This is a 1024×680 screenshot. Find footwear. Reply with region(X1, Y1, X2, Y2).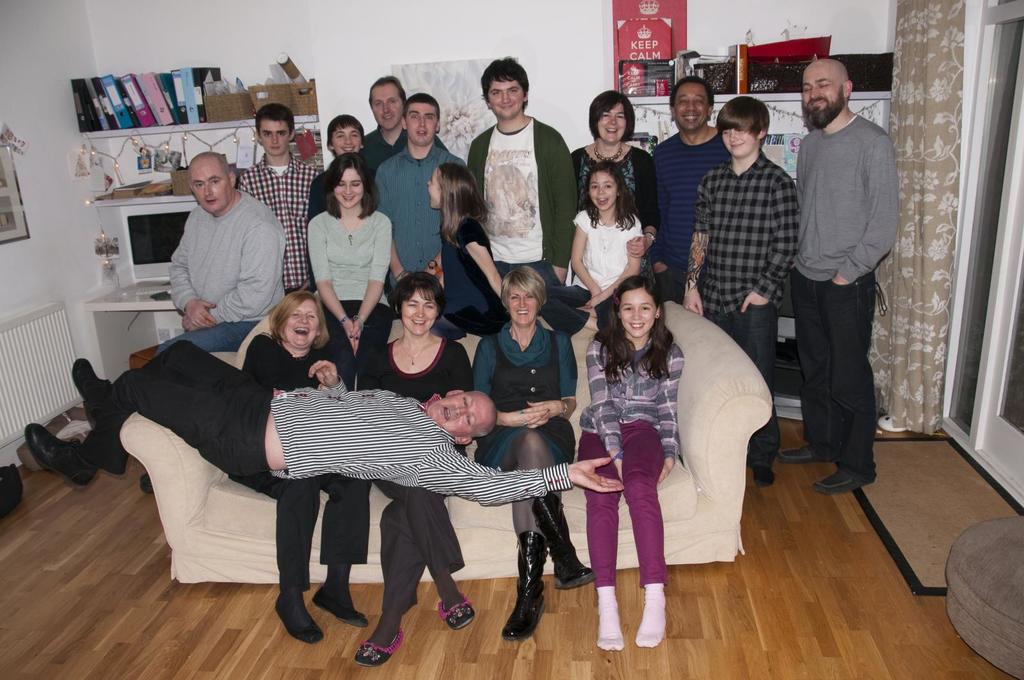
region(753, 461, 782, 493).
